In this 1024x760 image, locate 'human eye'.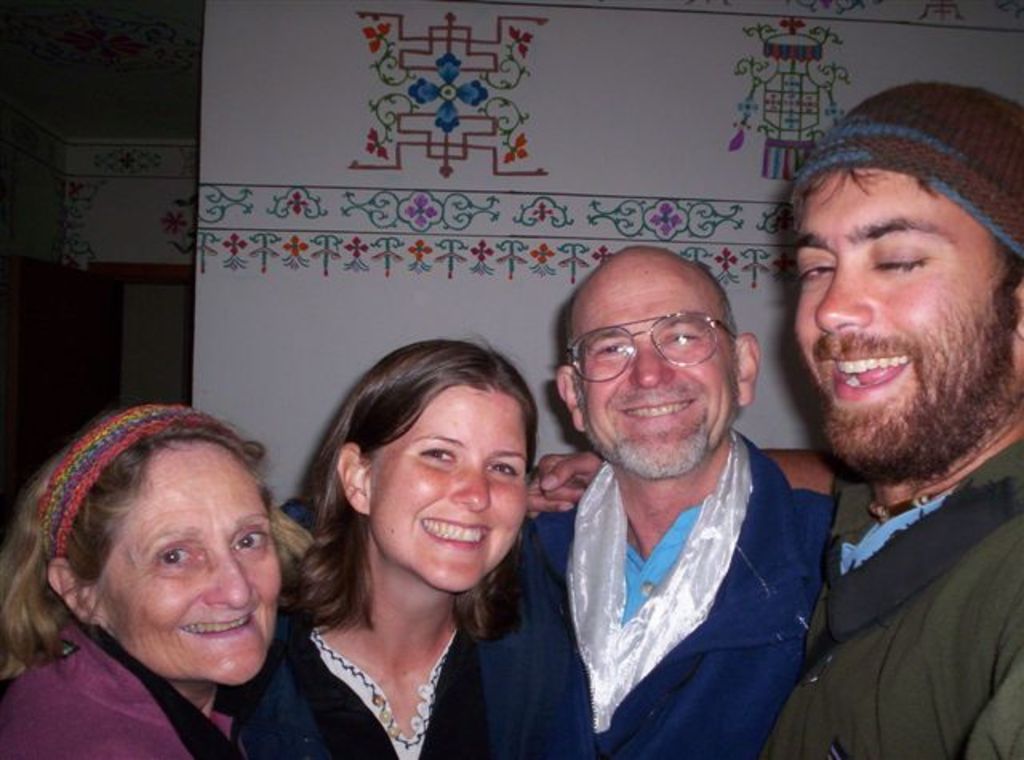
Bounding box: [486, 451, 525, 485].
